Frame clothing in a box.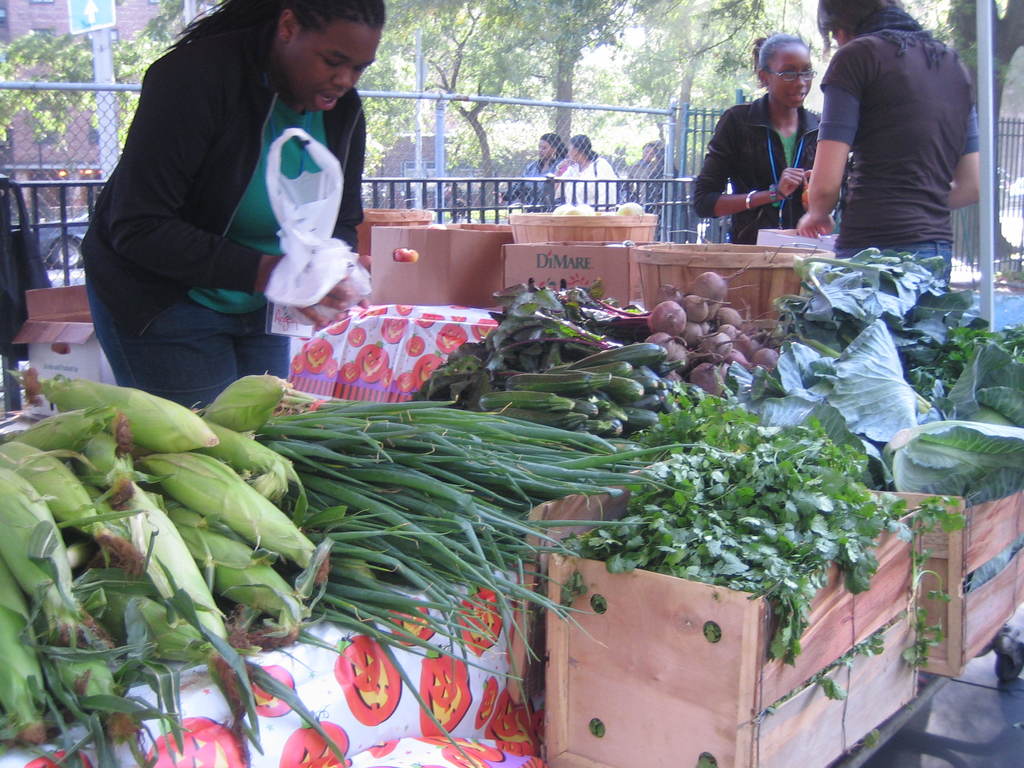
{"x1": 509, "y1": 157, "x2": 566, "y2": 208}.
